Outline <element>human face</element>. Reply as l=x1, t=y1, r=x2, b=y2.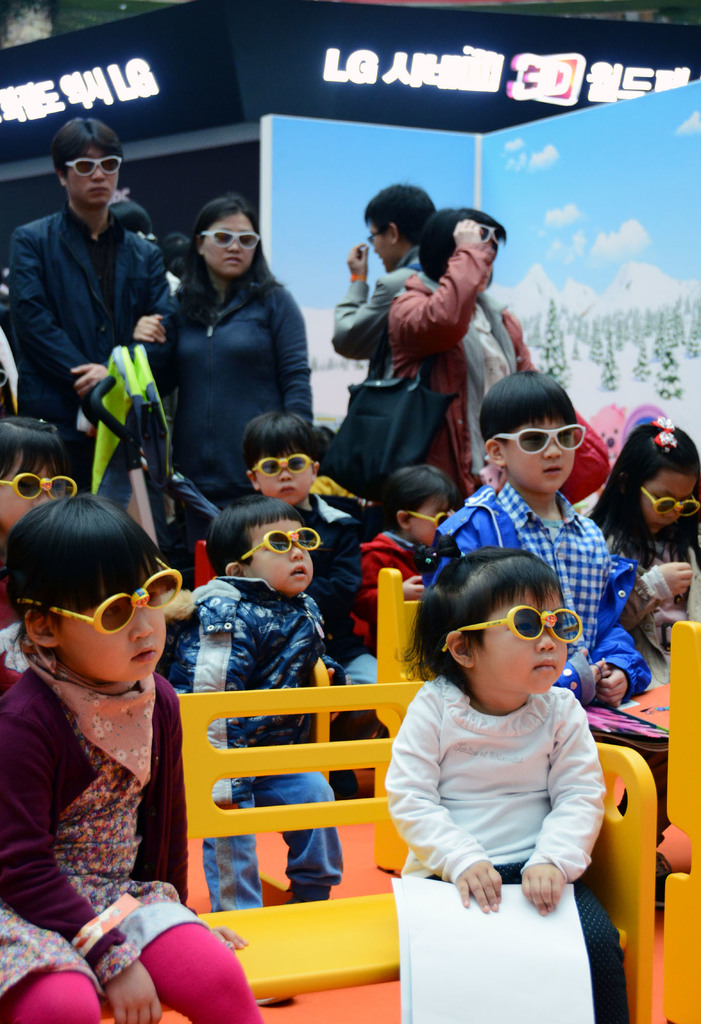
l=243, t=449, r=314, b=507.
